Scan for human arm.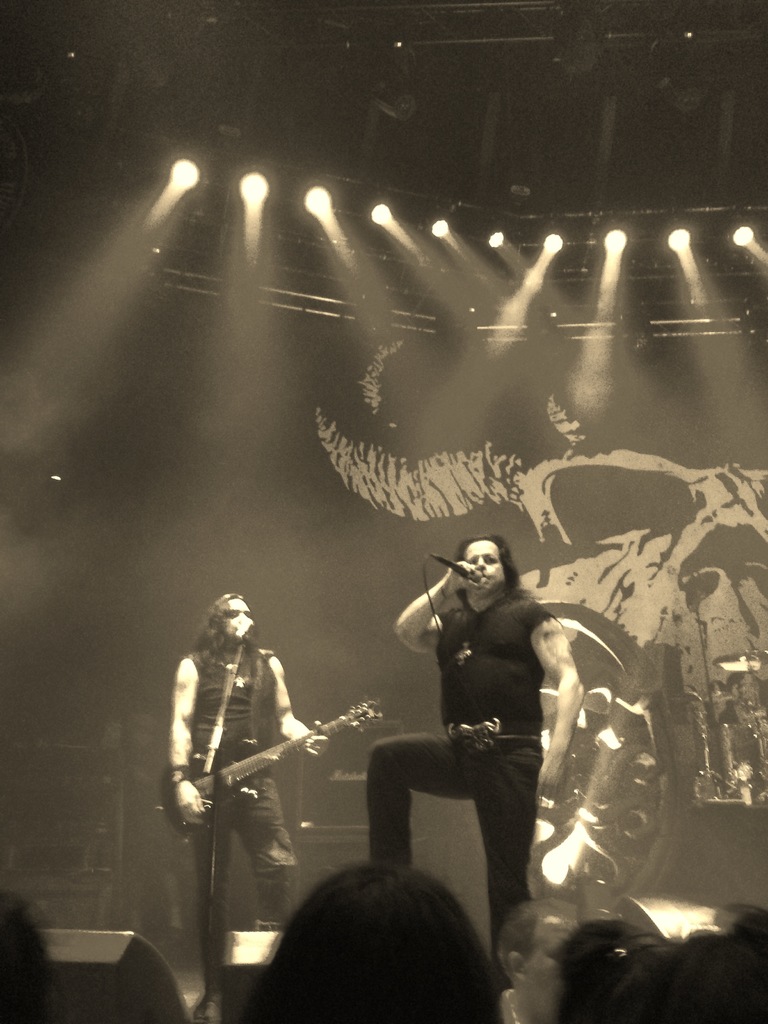
Scan result: bbox=[266, 655, 333, 758].
